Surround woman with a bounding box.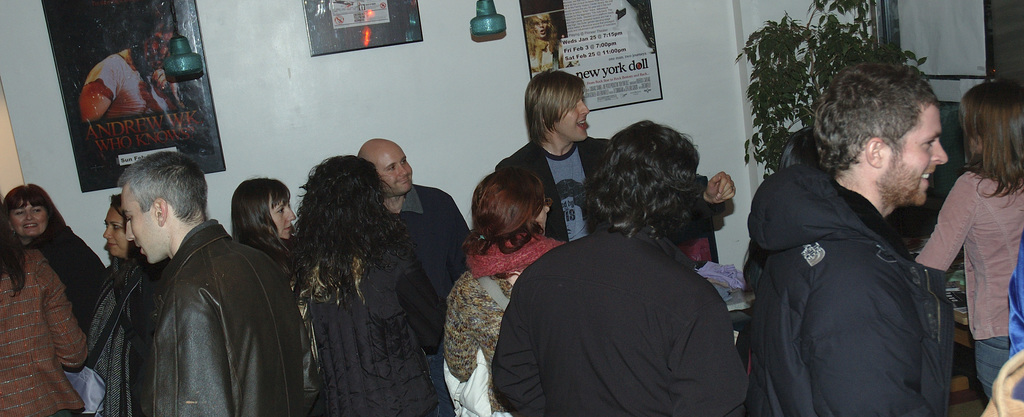
left=0, top=199, right=88, bottom=416.
